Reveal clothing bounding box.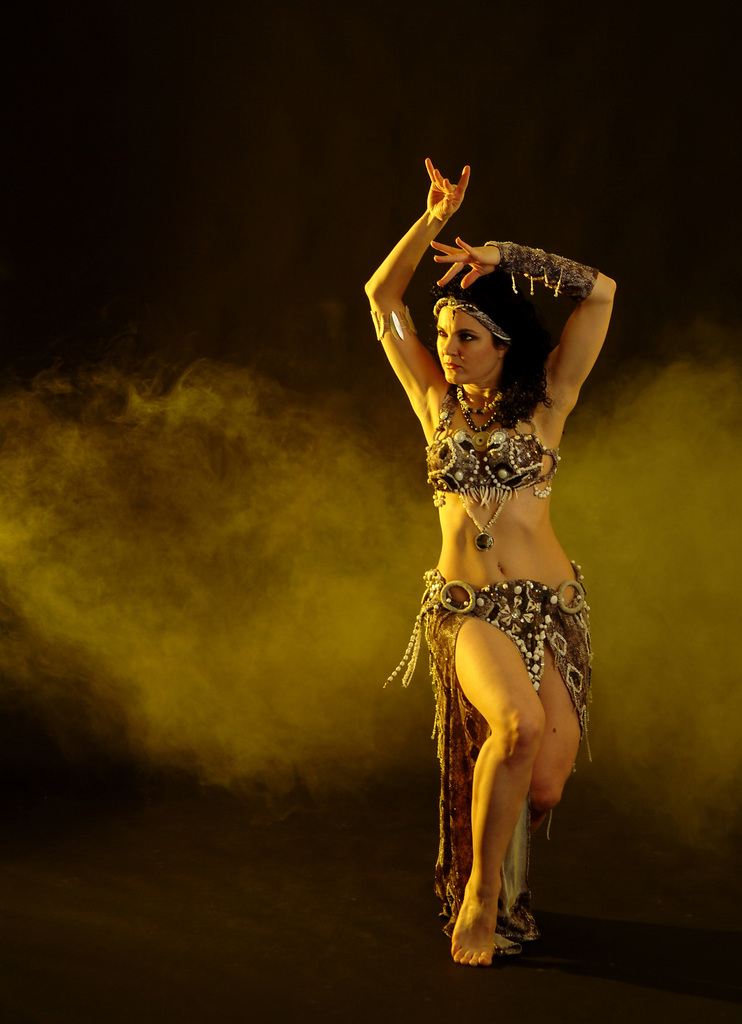
Revealed: [x1=381, y1=388, x2=609, y2=934].
